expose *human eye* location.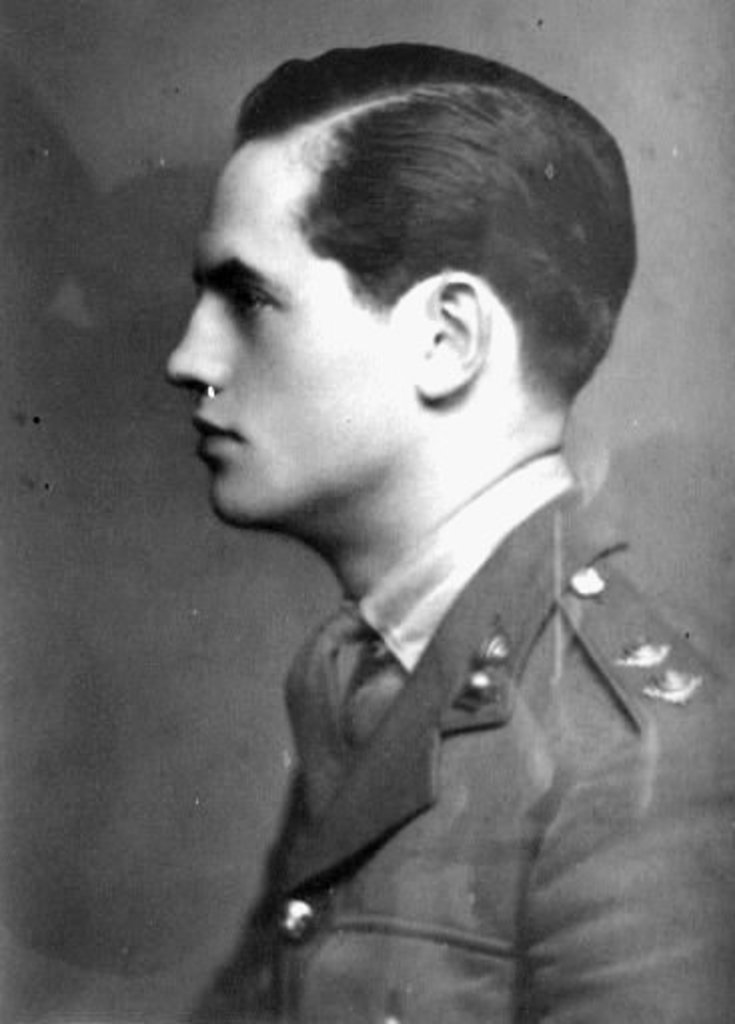
Exposed at left=218, top=279, right=270, bottom=321.
